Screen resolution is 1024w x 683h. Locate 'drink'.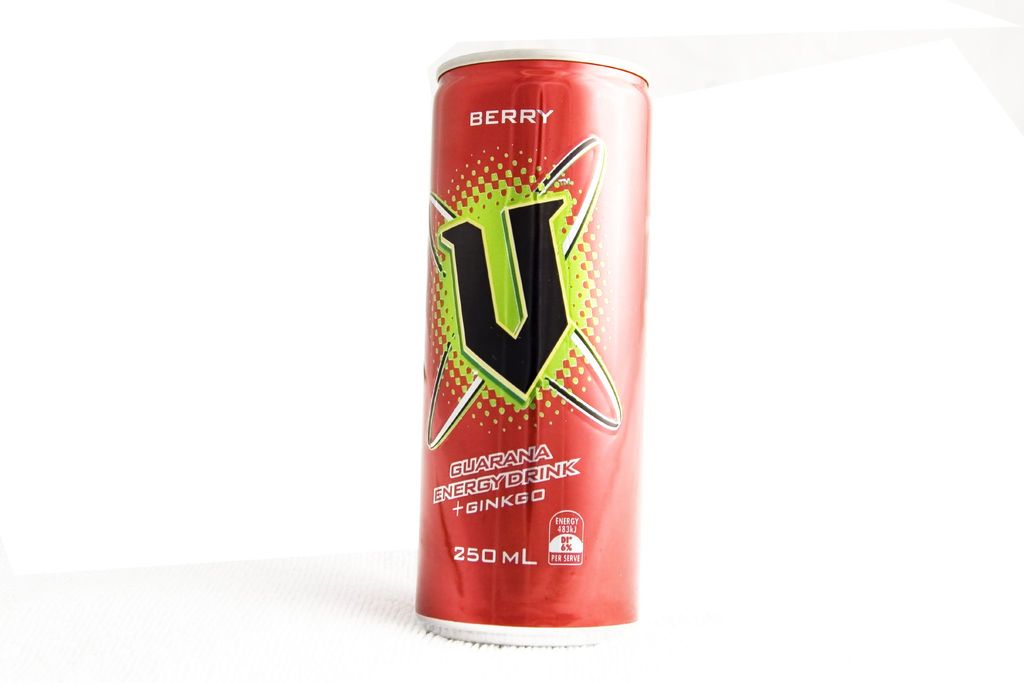
detection(411, 51, 658, 651).
